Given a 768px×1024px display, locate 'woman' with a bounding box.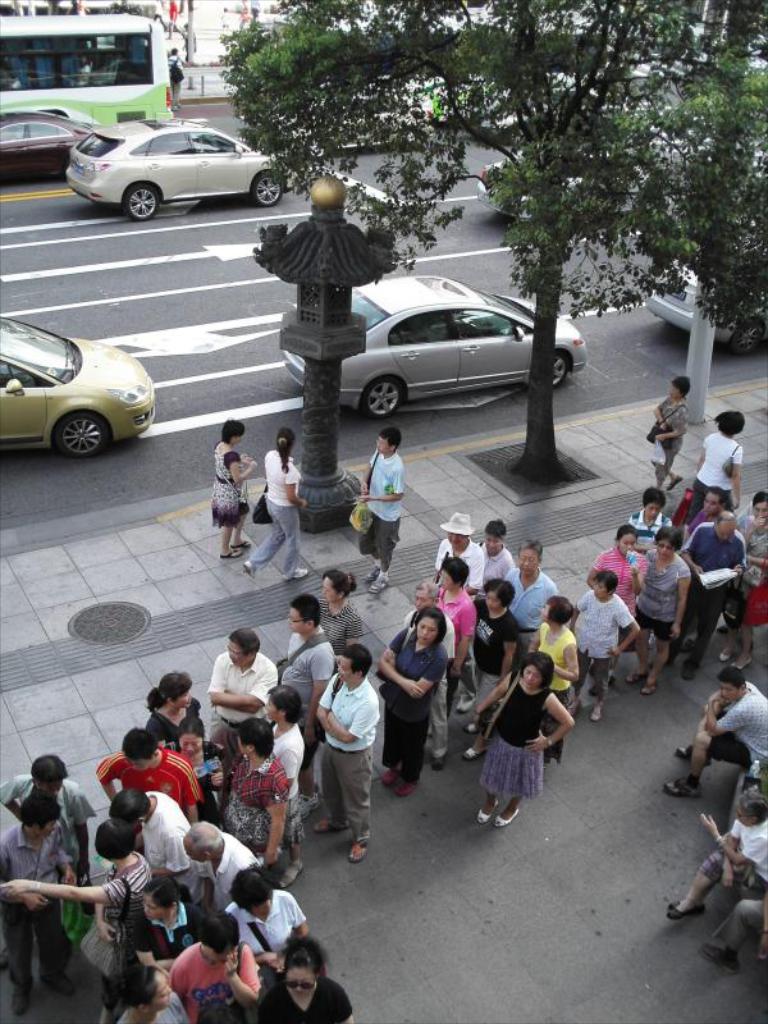
Located: region(145, 666, 210, 813).
